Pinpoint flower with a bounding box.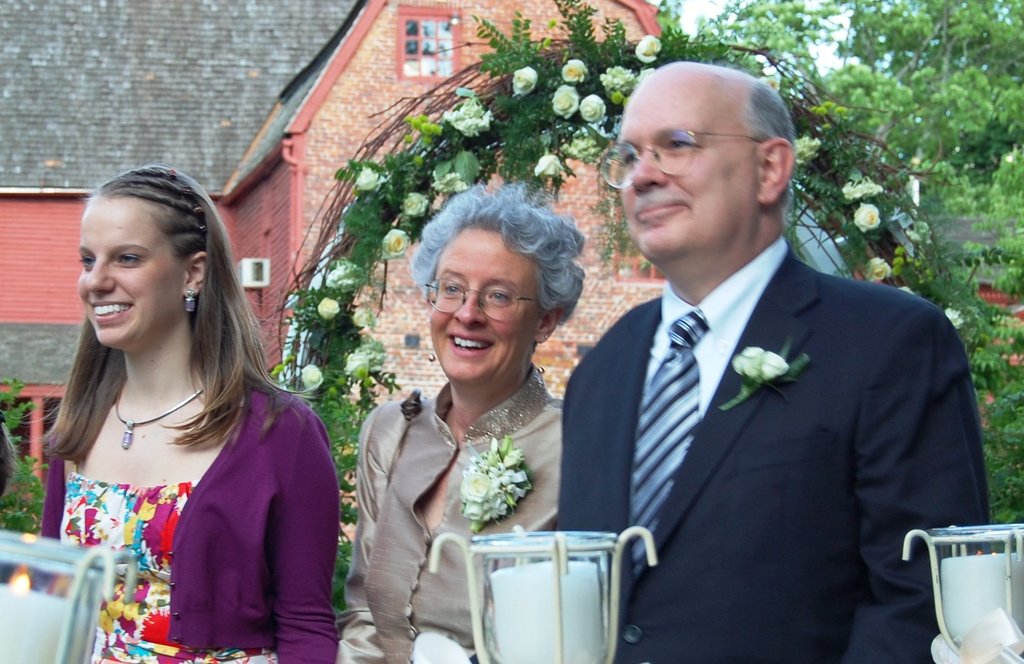
301,363,326,396.
